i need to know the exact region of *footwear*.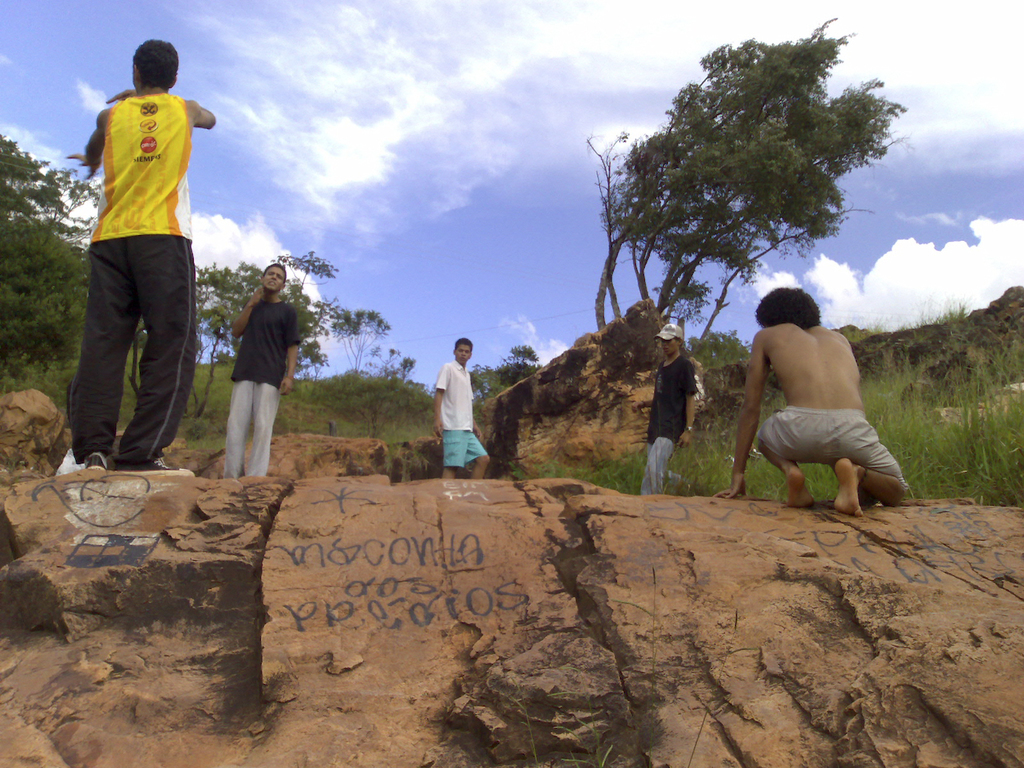
Region: {"left": 81, "top": 453, "right": 115, "bottom": 469}.
